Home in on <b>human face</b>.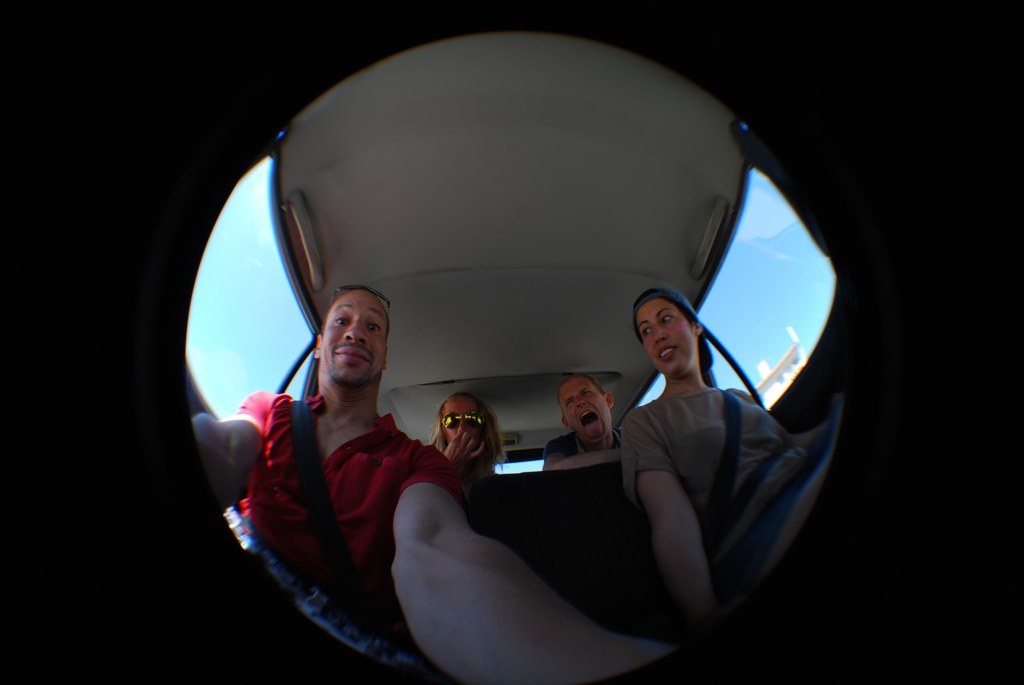
Homed in at [left=631, top=298, right=699, bottom=374].
